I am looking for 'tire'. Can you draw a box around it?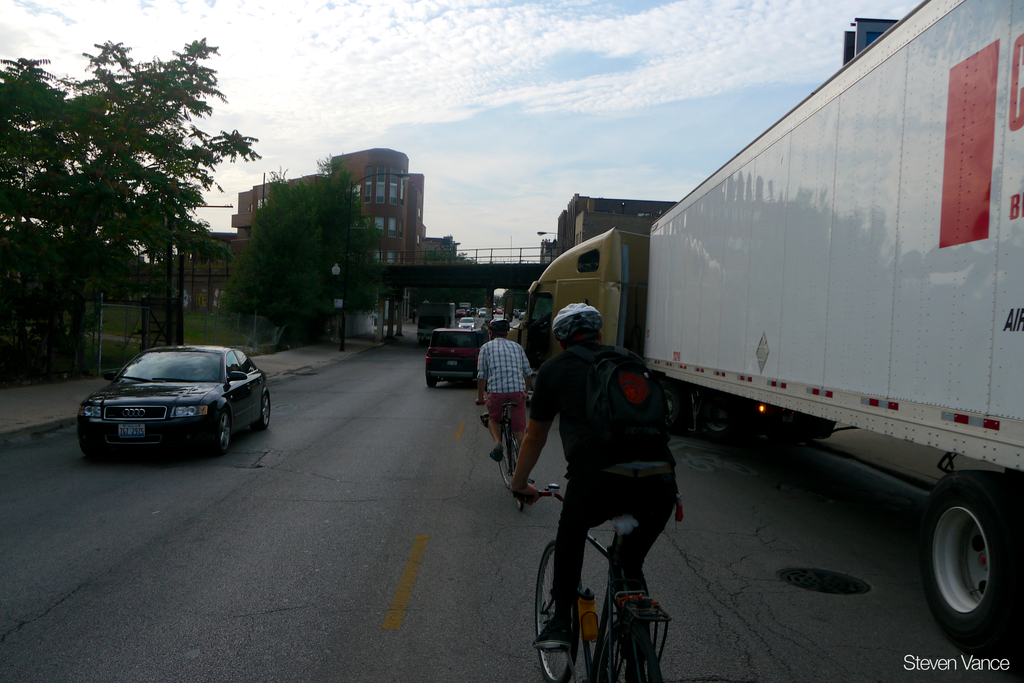
Sure, the bounding box is (927, 456, 1019, 646).
